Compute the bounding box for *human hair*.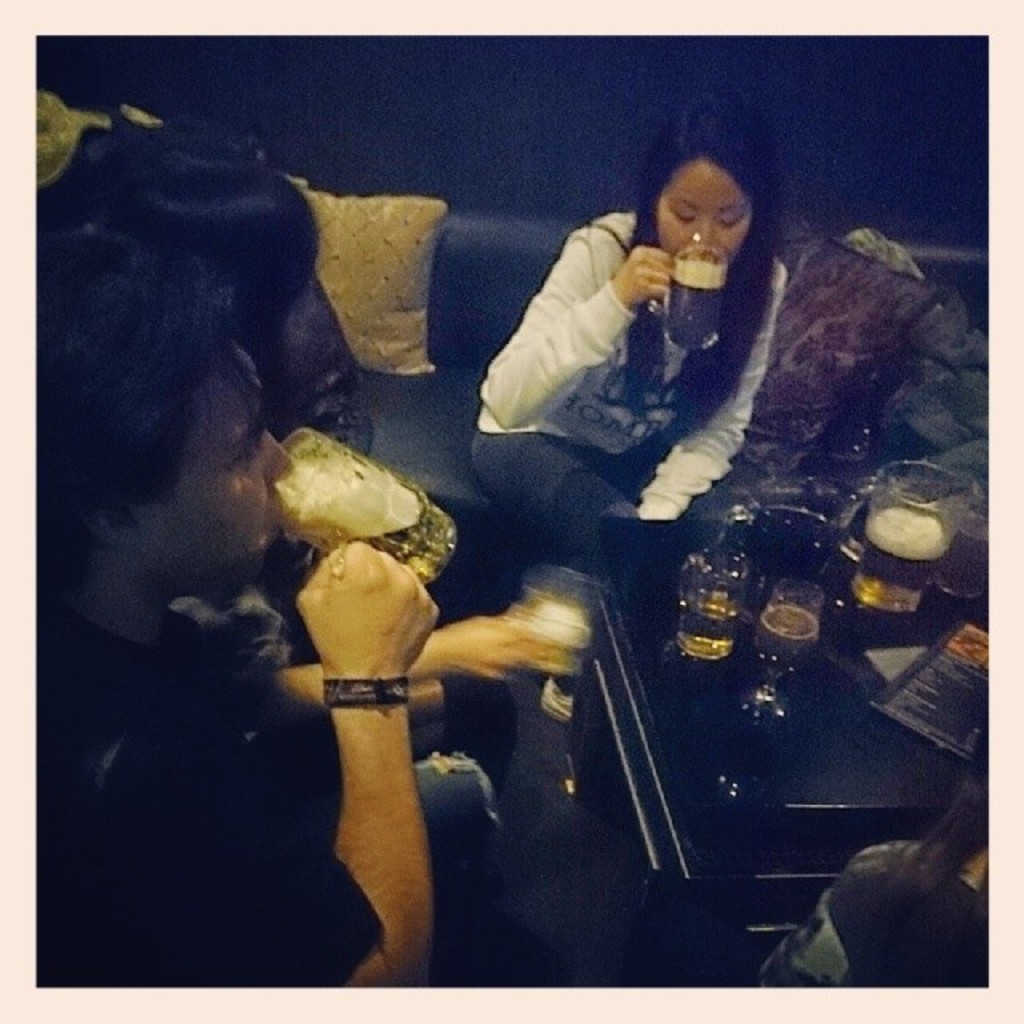
rect(3, 198, 280, 526).
